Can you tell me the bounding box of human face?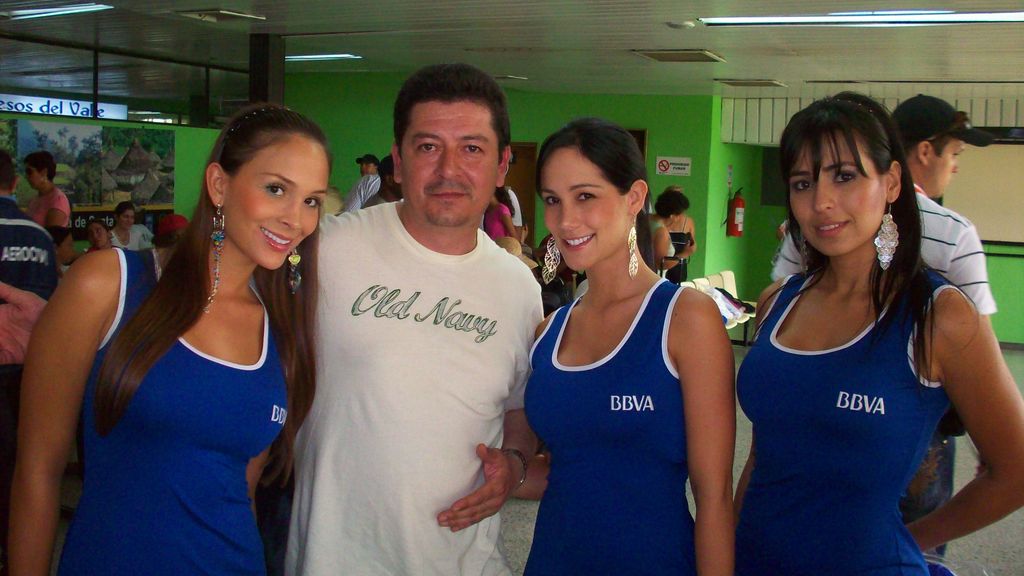
<box>92,224,105,243</box>.
